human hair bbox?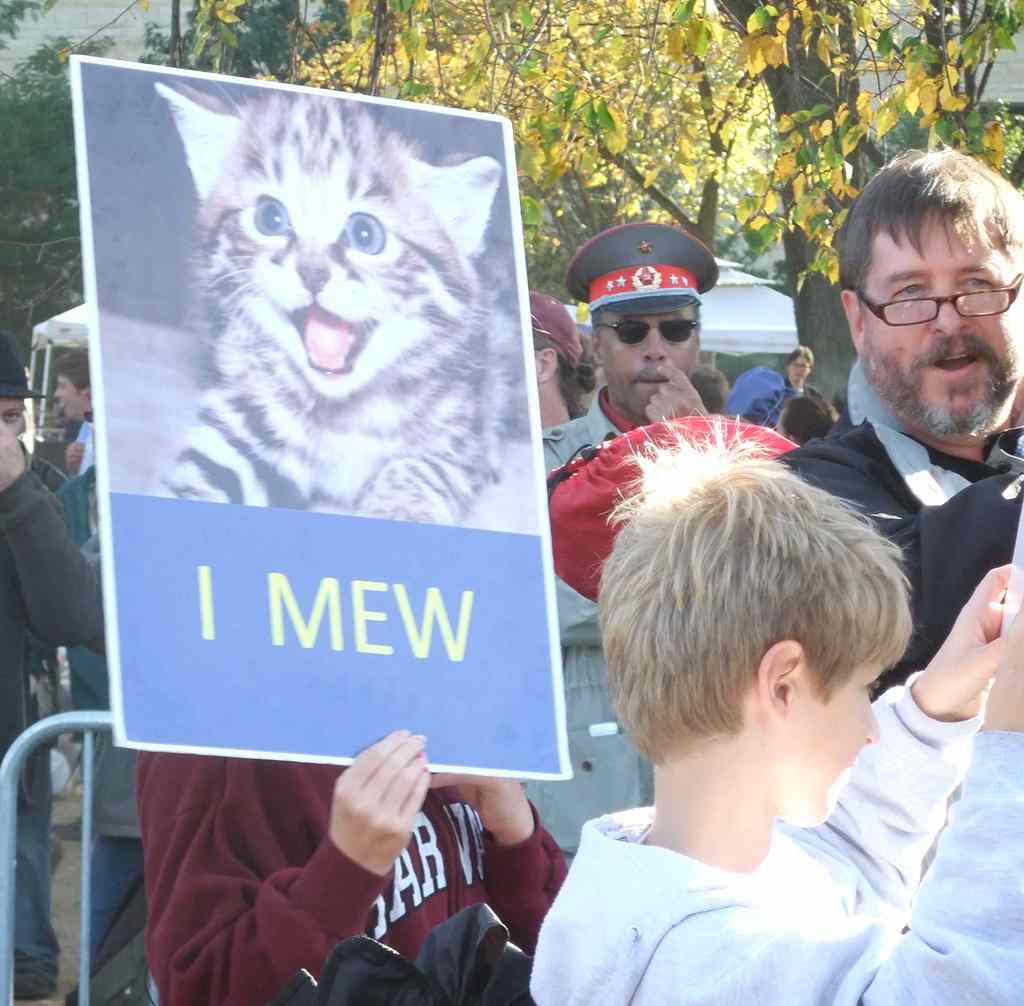
x1=689, y1=363, x2=730, y2=414
